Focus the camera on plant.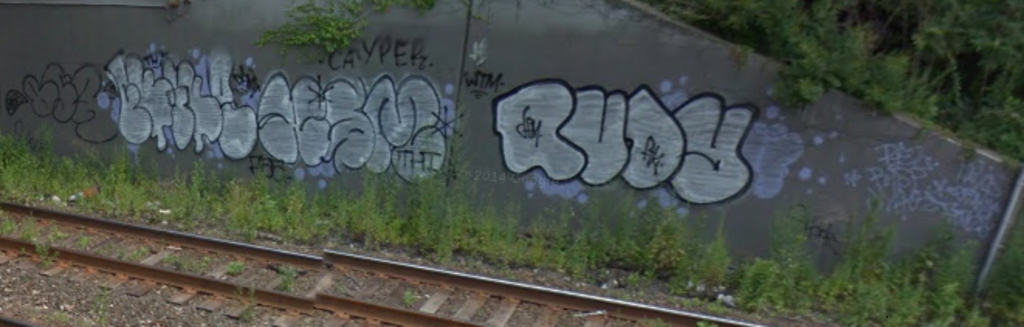
Focus region: BBox(900, 209, 943, 324).
